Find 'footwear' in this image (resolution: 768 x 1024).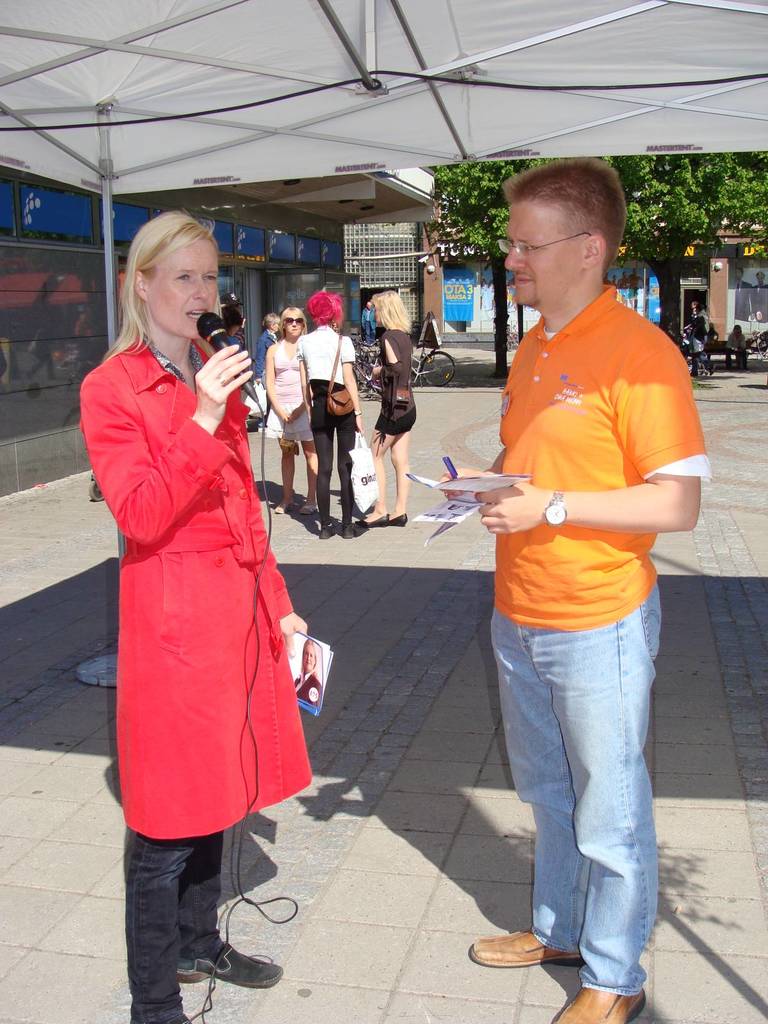
rect(548, 977, 646, 1023).
